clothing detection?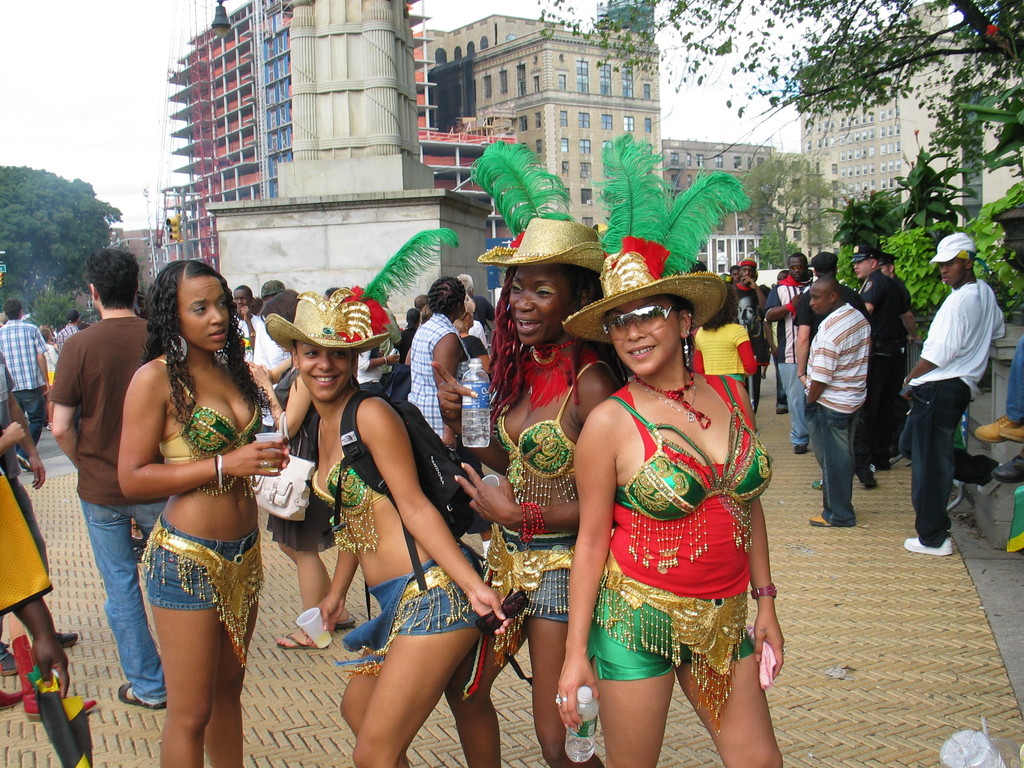
[484,351,631,622]
